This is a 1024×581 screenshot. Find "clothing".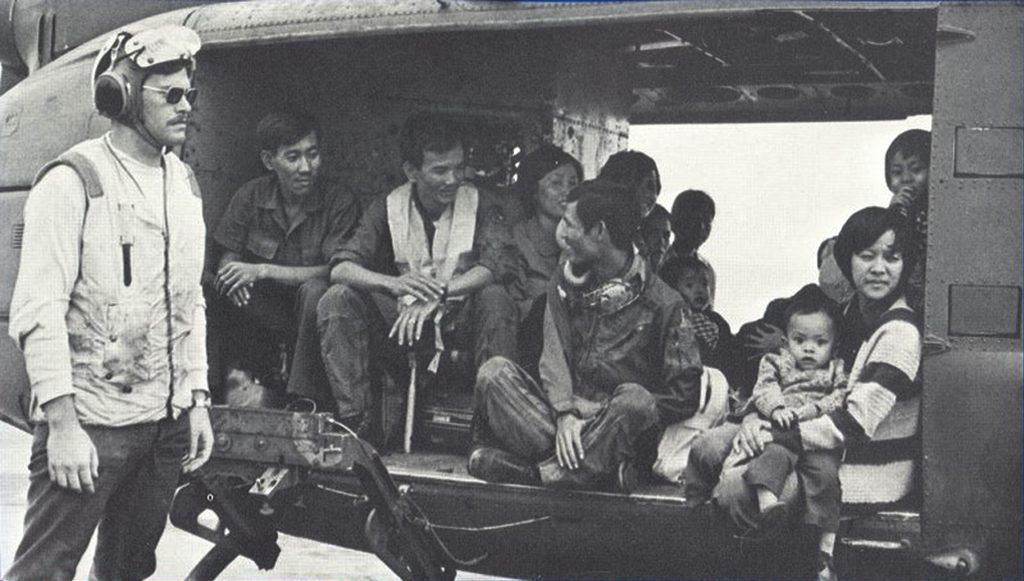
Bounding box: [209,169,365,401].
